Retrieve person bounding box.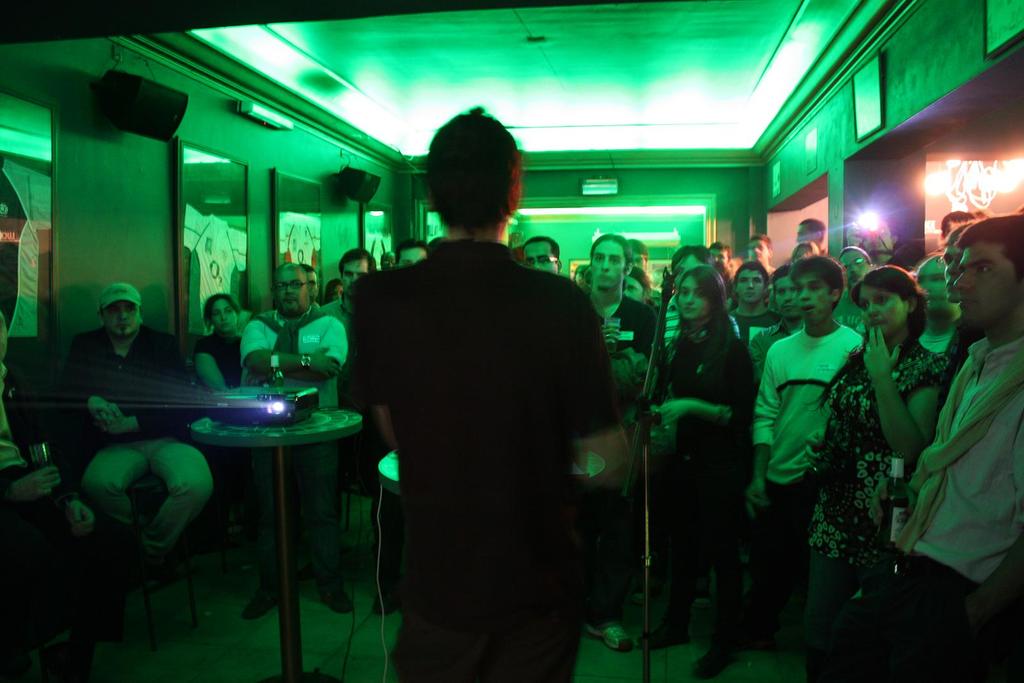
Bounding box: l=327, t=119, r=626, b=669.
